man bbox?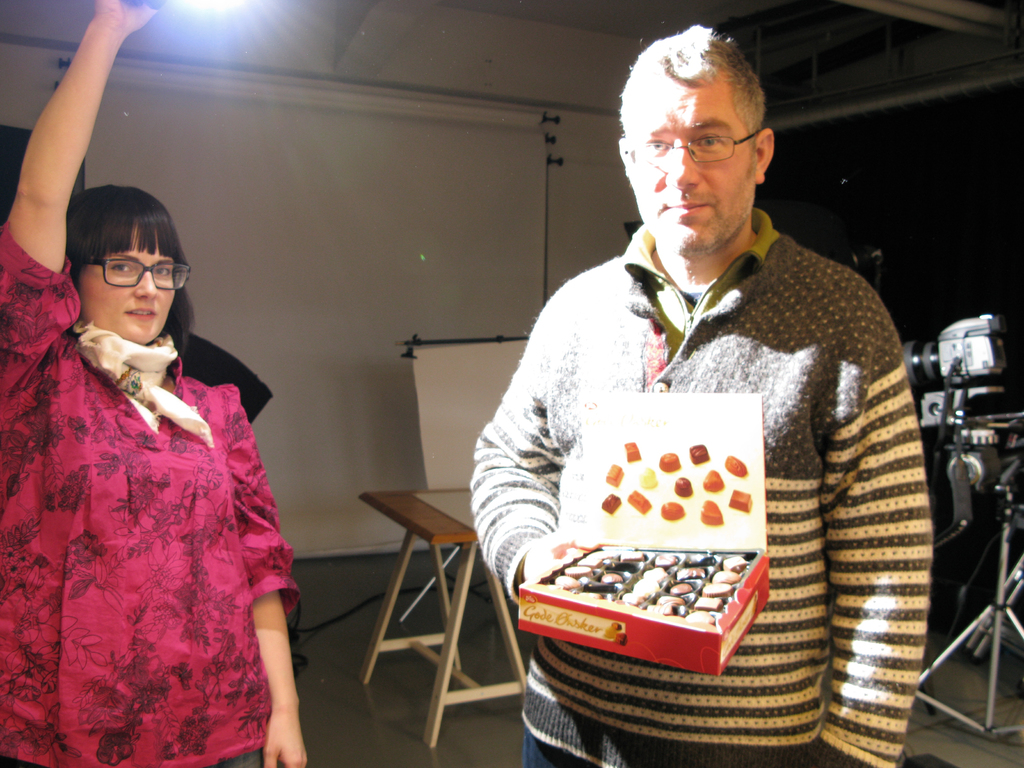
x1=419, y1=32, x2=936, y2=716
